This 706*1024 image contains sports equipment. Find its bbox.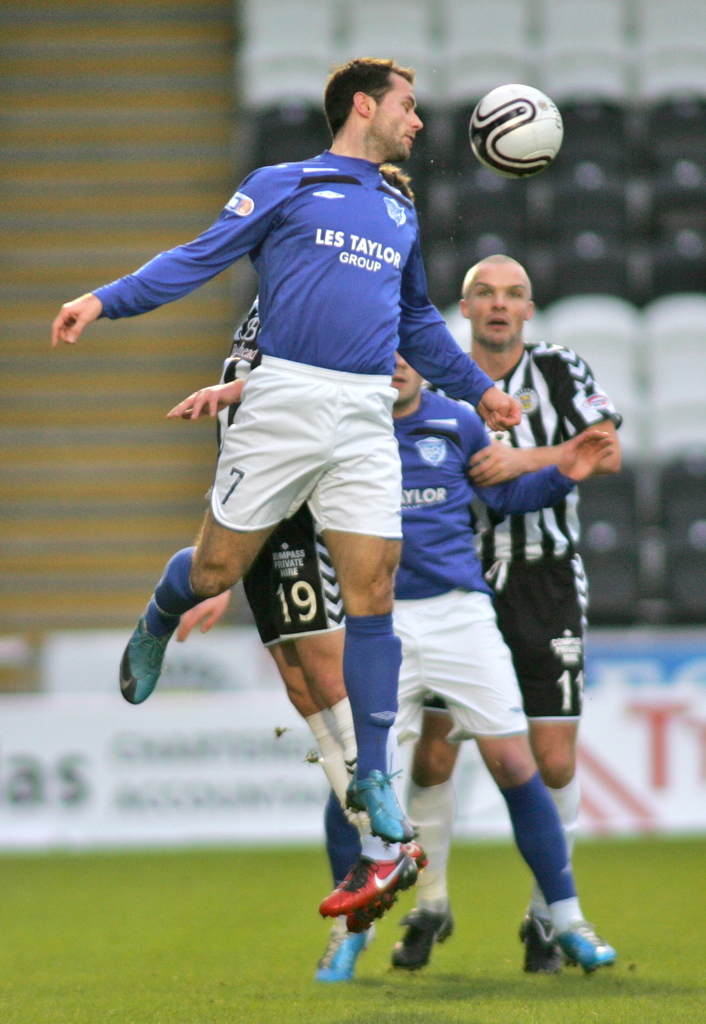
(left=307, top=862, right=444, bottom=915).
